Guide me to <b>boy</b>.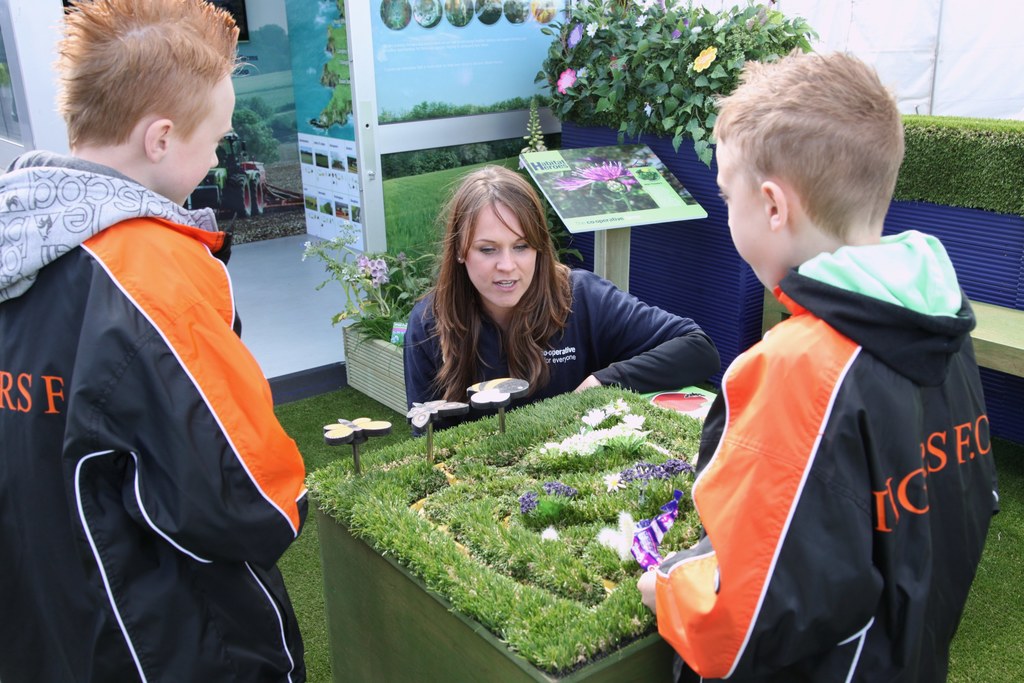
Guidance: region(11, 10, 307, 682).
